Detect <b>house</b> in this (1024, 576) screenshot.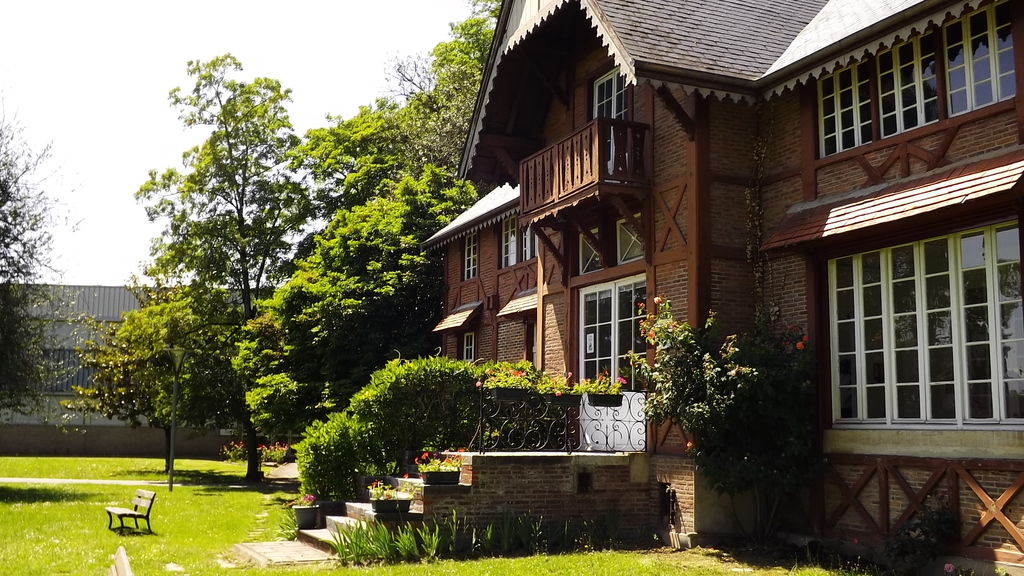
Detection: 765,0,1023,575.
